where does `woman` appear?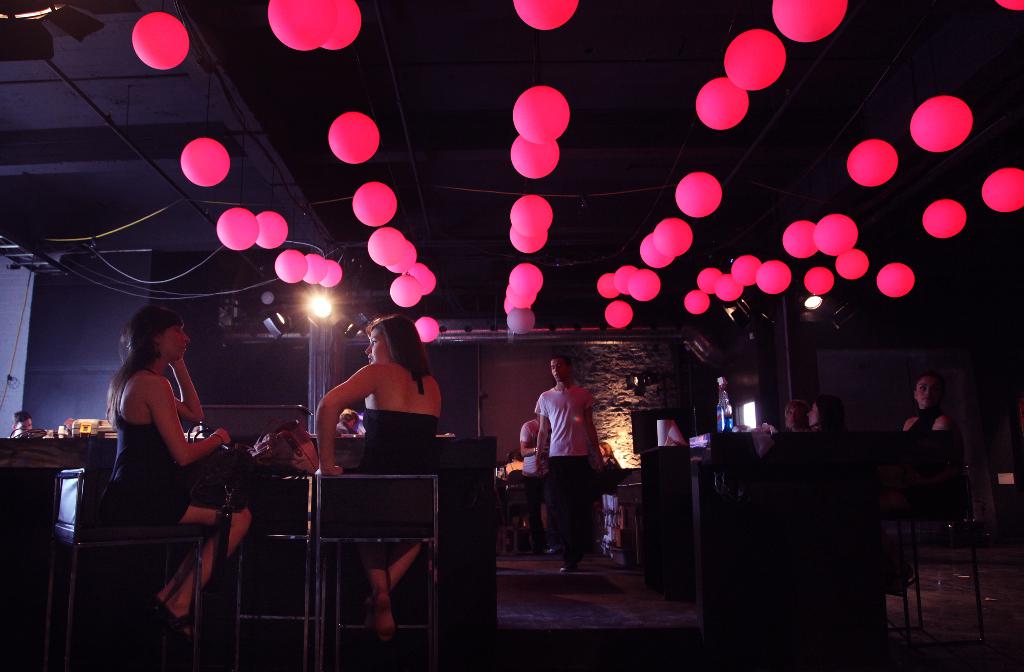
Appears at {"x1": 92, "y1": 289, "x2": 255, "y2": 609}.
